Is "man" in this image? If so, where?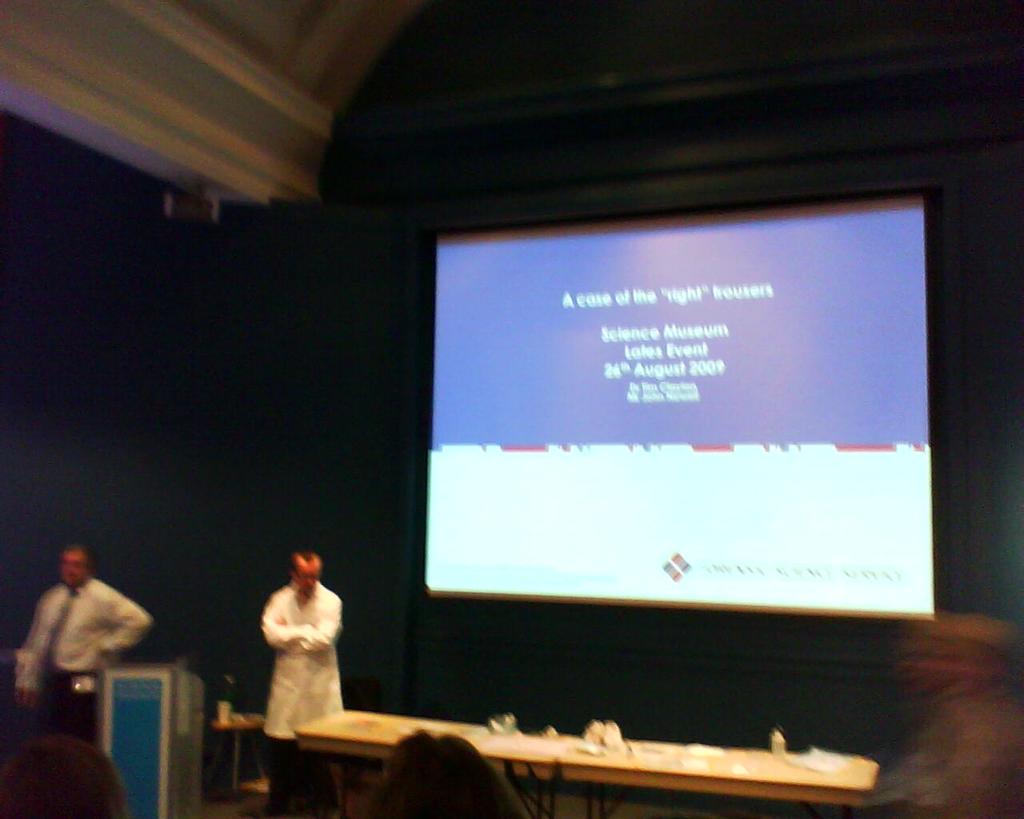
Yes, at left=13, top=544, right=150, bottom=750.
